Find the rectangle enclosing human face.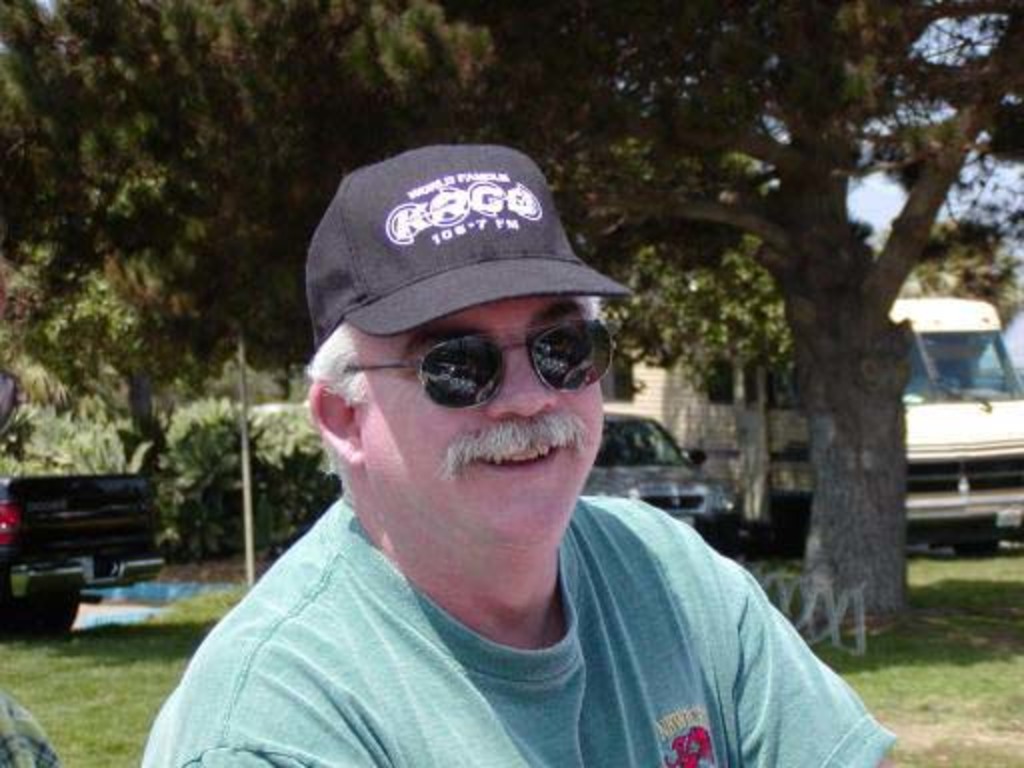
BBox(350, 292, 598, 536).
